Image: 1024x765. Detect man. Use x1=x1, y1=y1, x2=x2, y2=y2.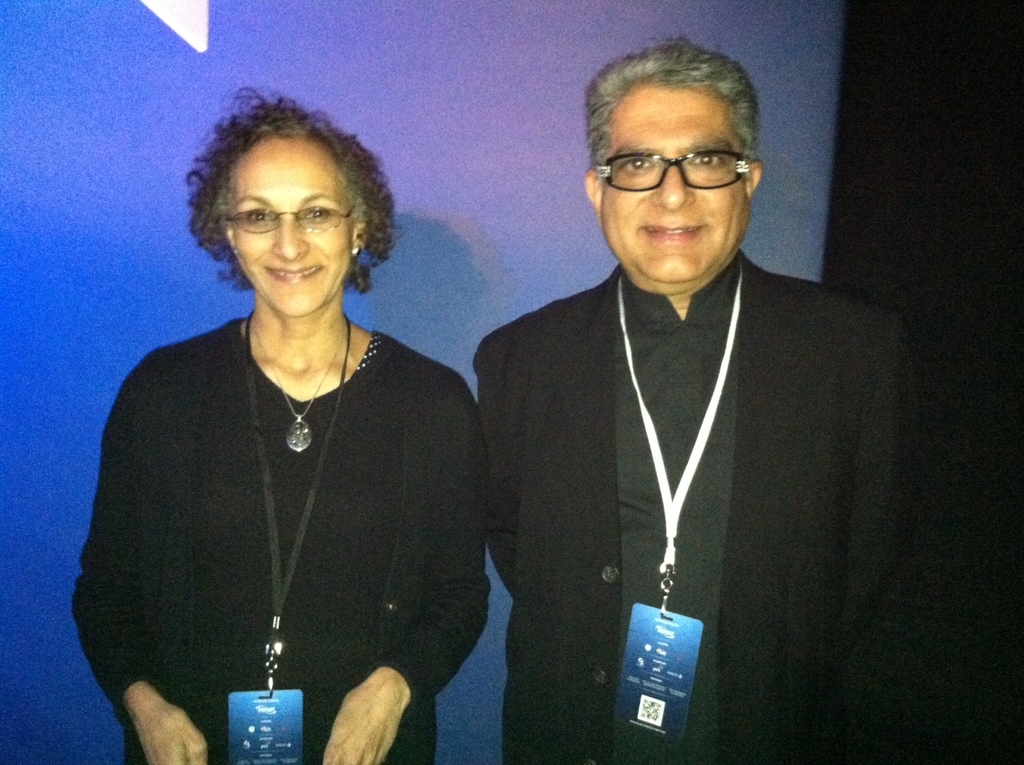
x1=468, y1=27, x2=904, y2=764.
